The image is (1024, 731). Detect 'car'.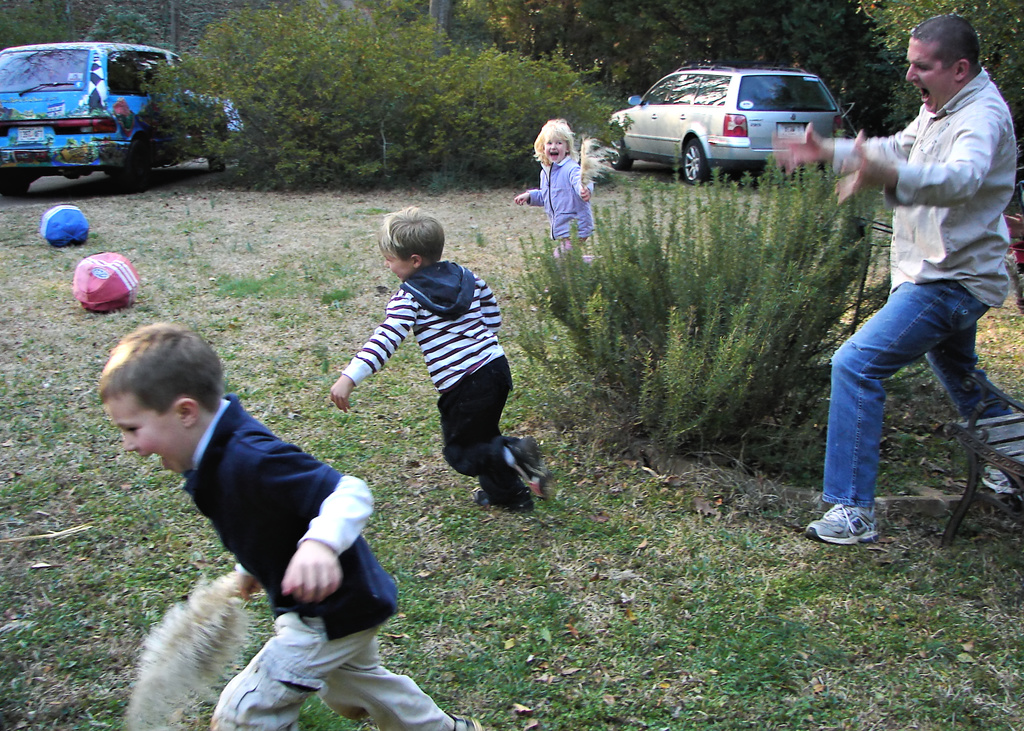
Detection: <region>0, 40, 237, 192</region>.
